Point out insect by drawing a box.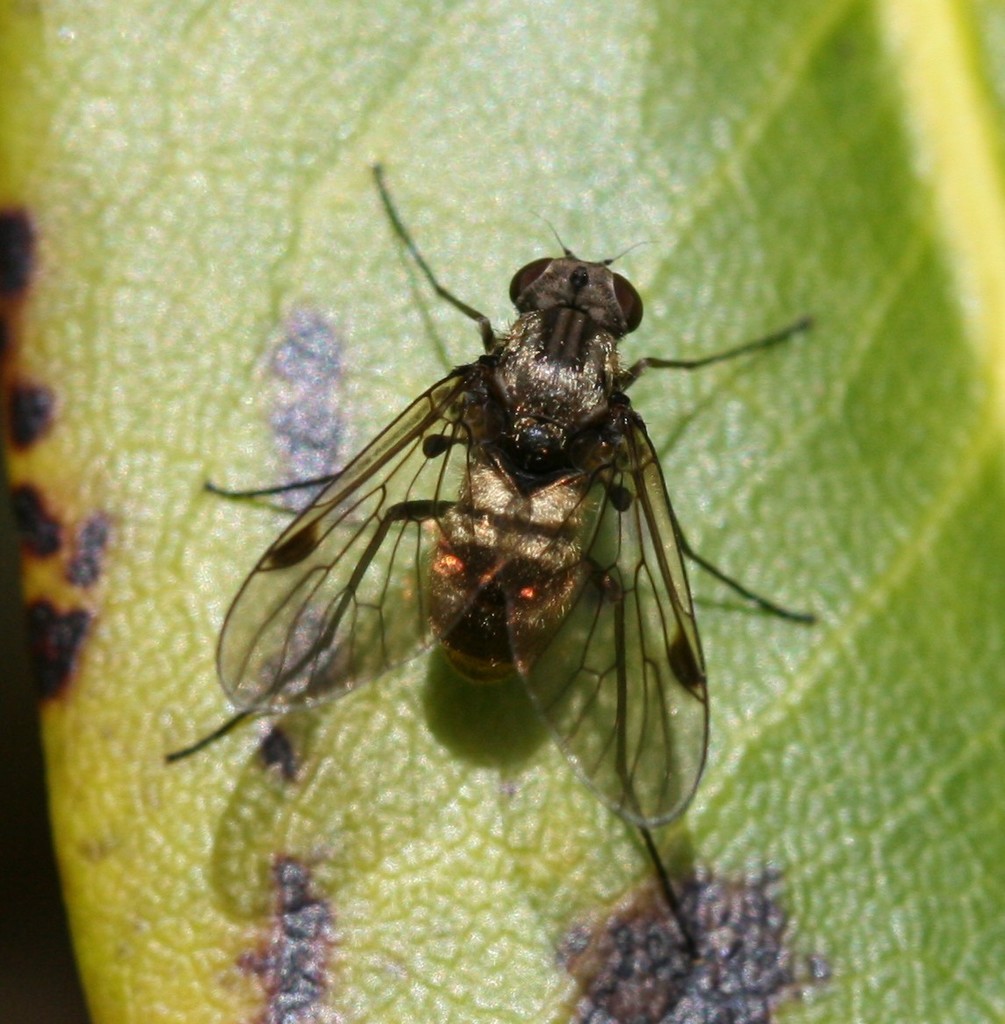
(x1=159, y1=163, x2=822, y2=953).
